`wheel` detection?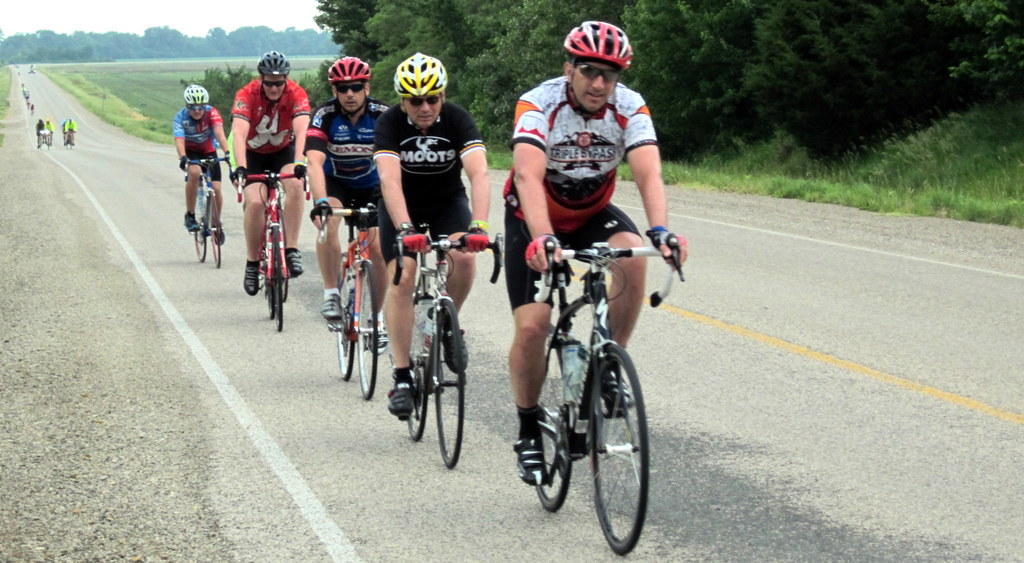
[400, 291, 424, 445]
